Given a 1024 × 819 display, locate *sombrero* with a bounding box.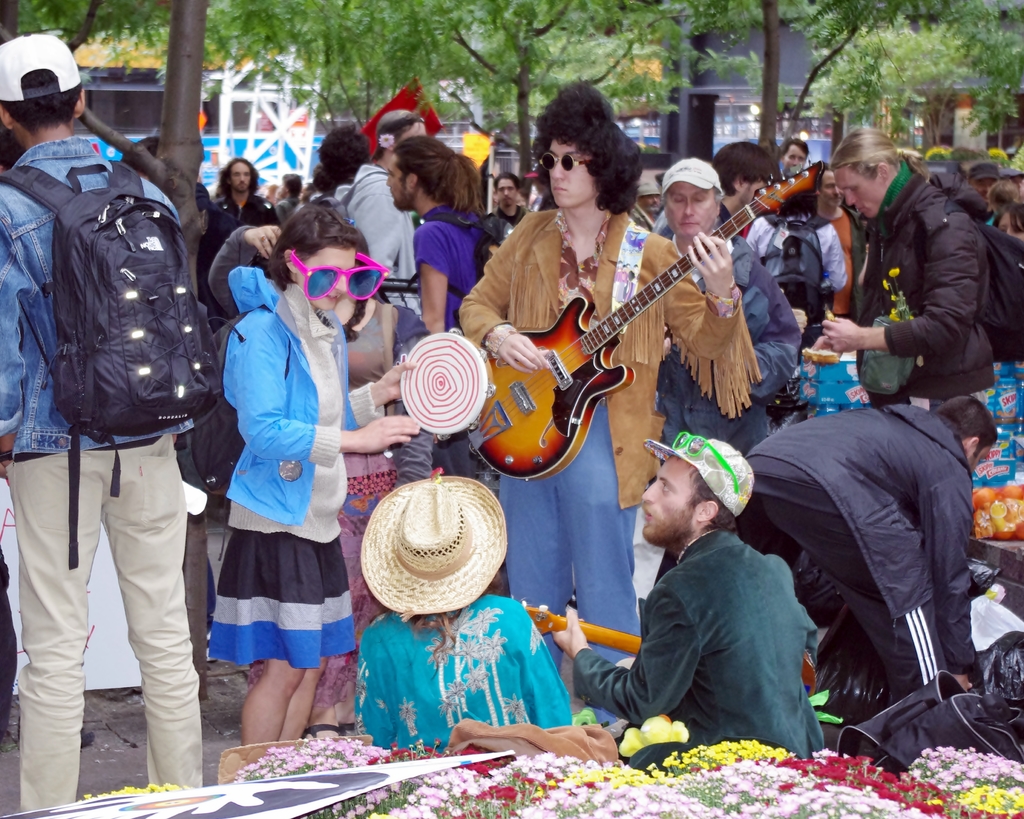
Located: bbox=(350, 485, 507, 603).
